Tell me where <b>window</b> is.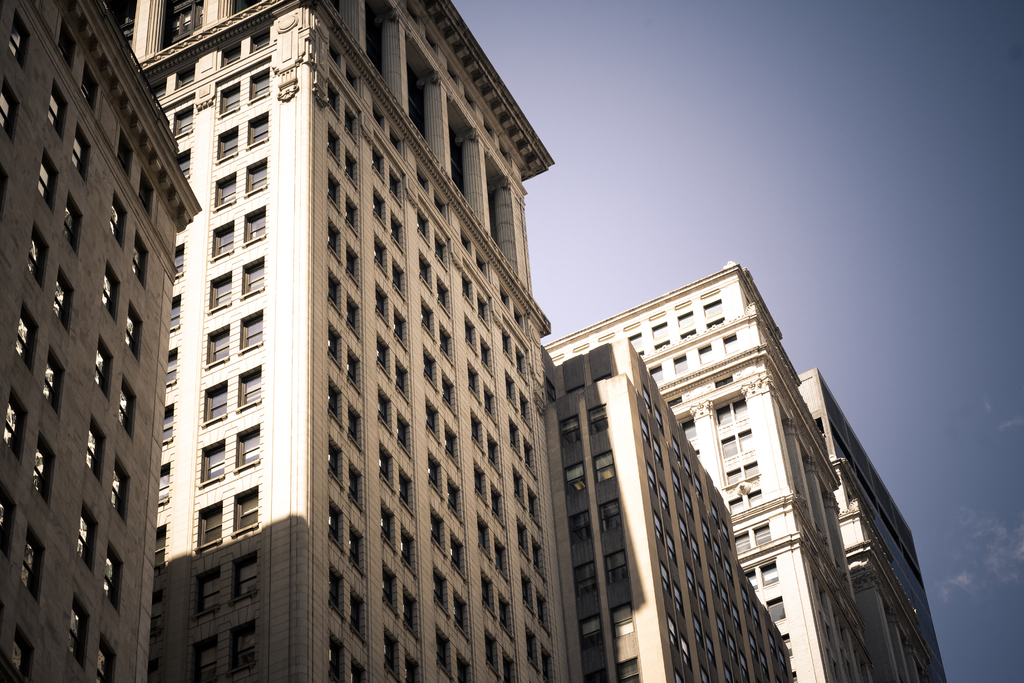
<b>window</b> is at [723, 432, 758, 457].
